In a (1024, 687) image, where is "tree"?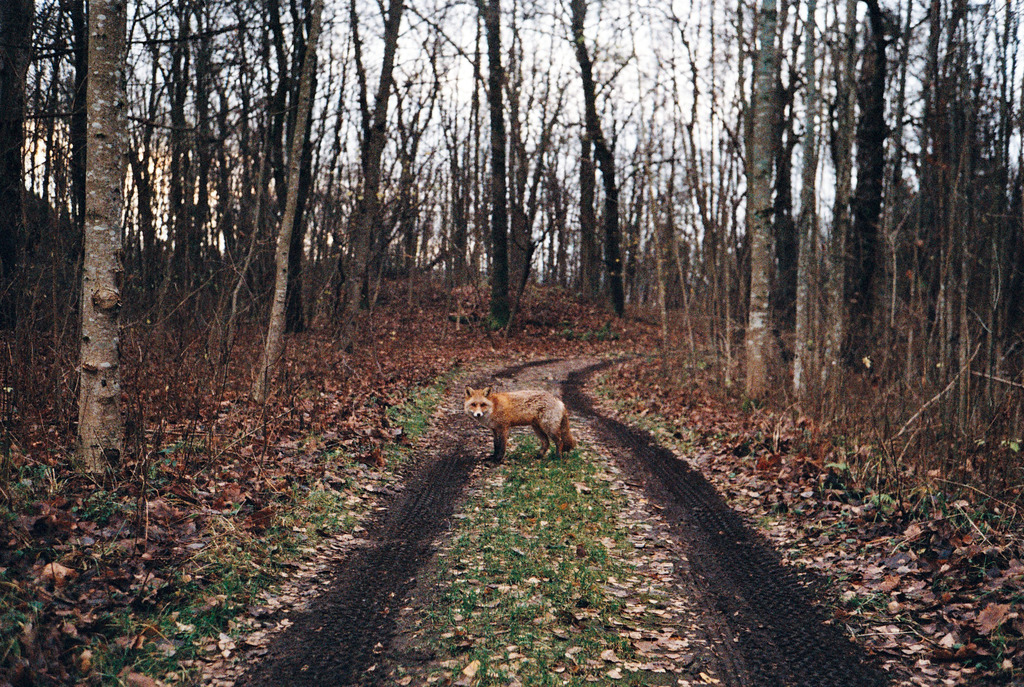
<bbox>169, 0, 195, 344</bbox>.
